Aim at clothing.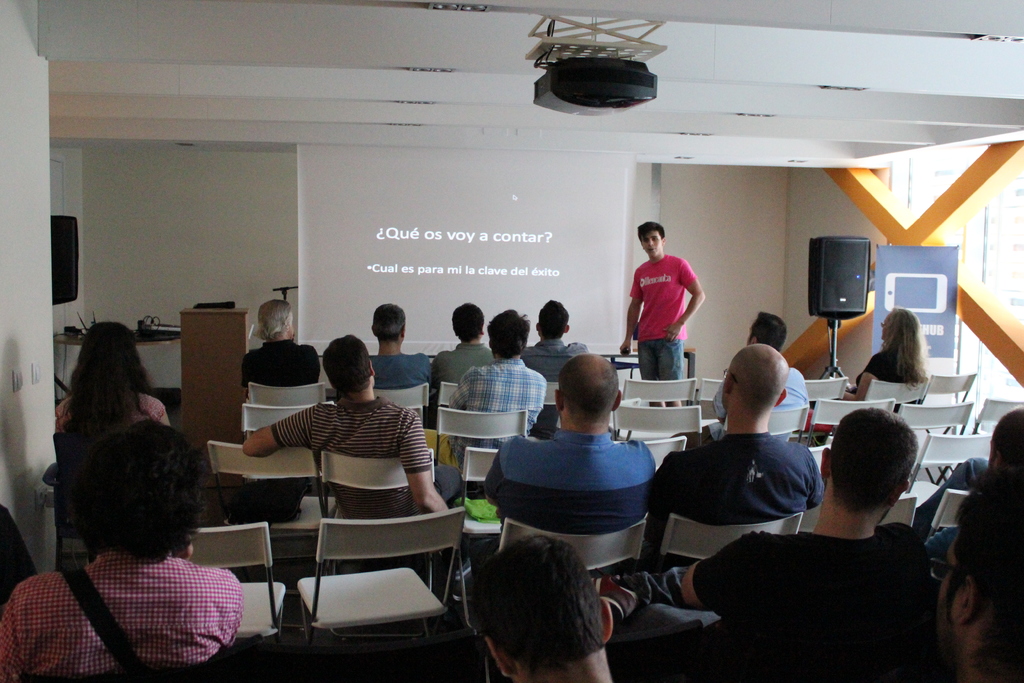
Aimed at pyautogui.locateOnScreen(447, 358, 551, 459).
